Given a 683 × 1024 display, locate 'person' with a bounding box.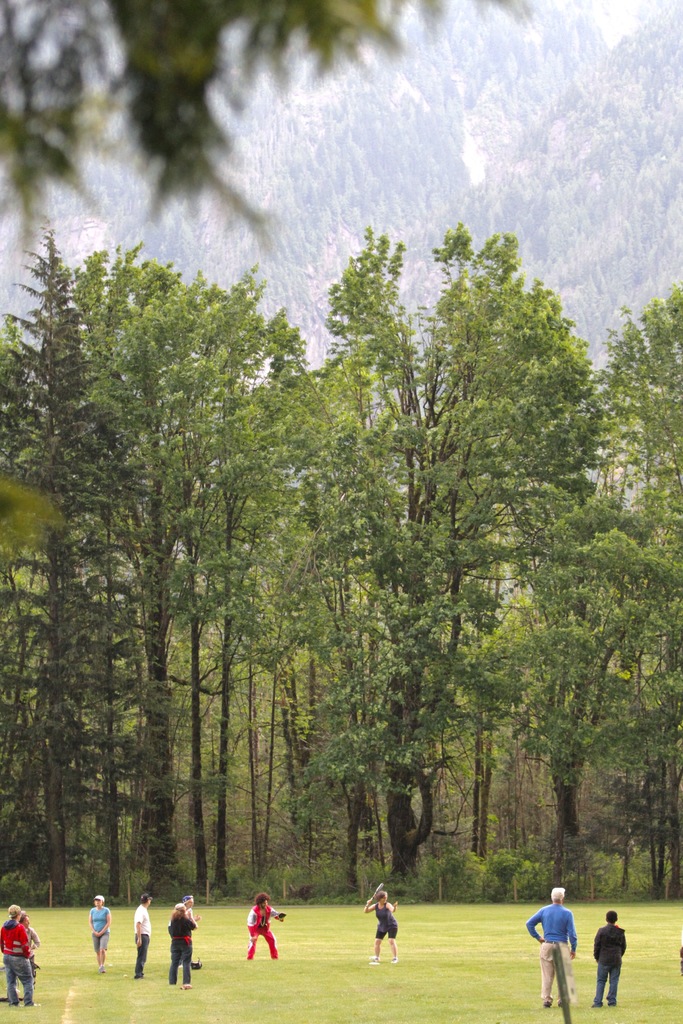
Located: (x1=361, y1=890, x2=400, y2=970).
